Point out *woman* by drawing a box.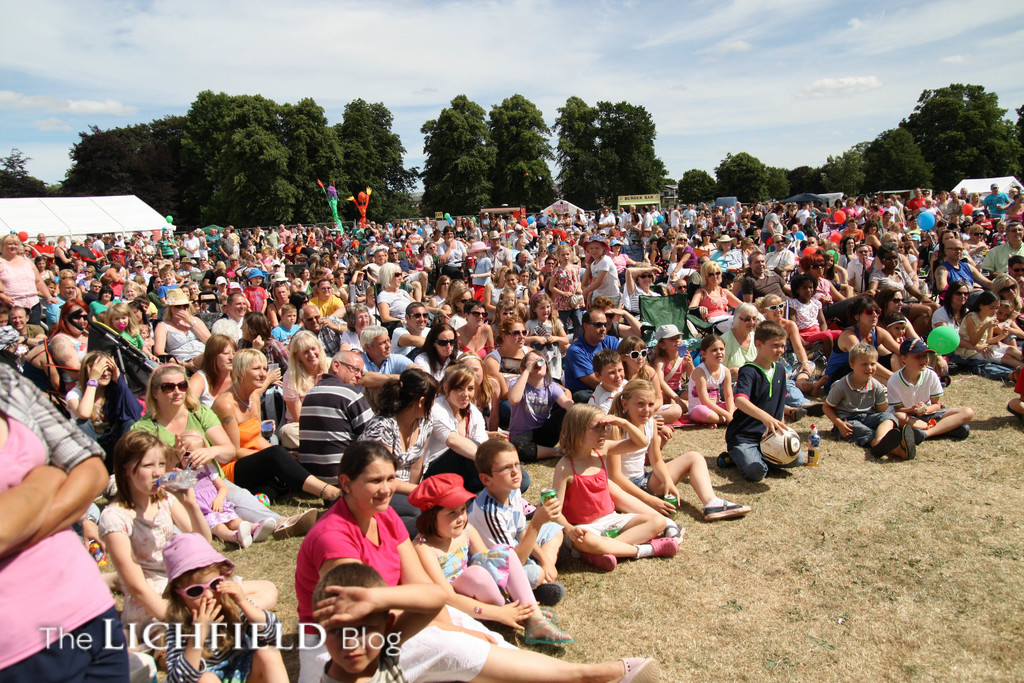
x1=205, y1=344, x2=345, y2=506.
